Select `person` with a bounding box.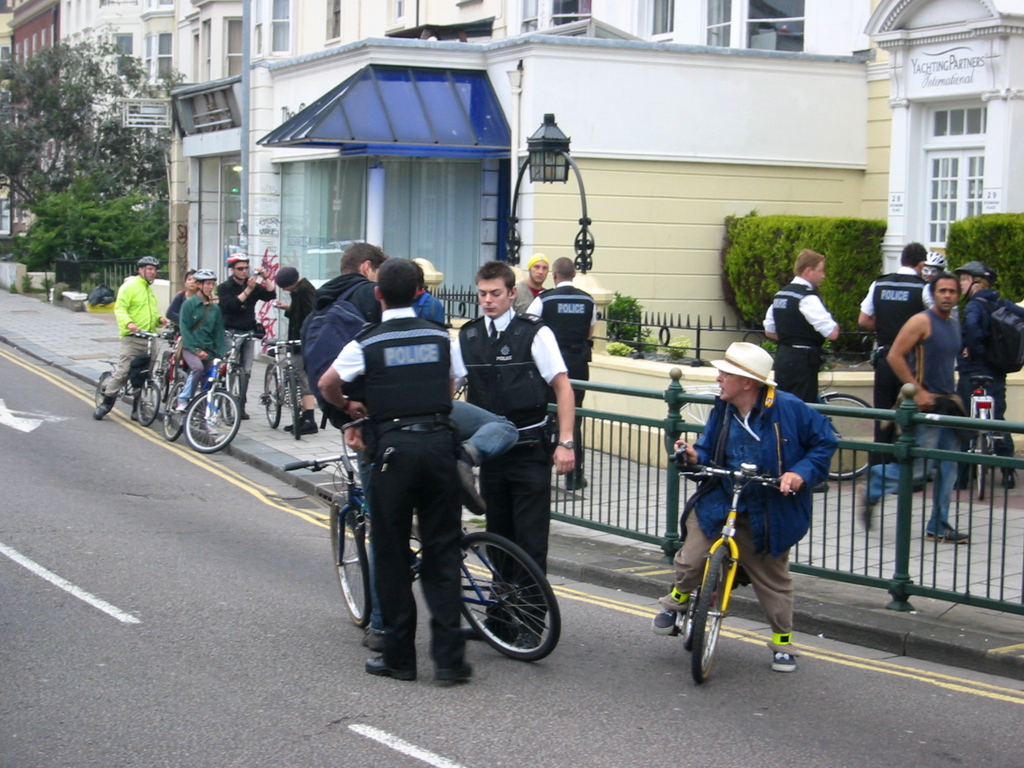
l=314, t=254, r=475, b=684.
